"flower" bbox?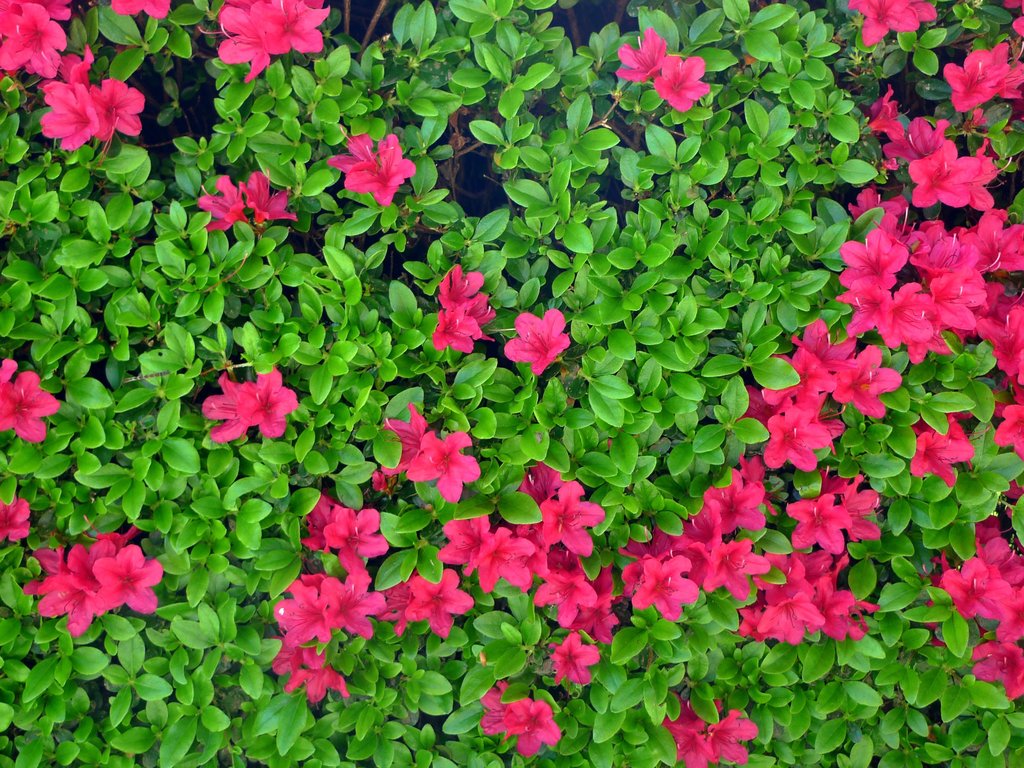
crop(273, 580, 349, 653)
